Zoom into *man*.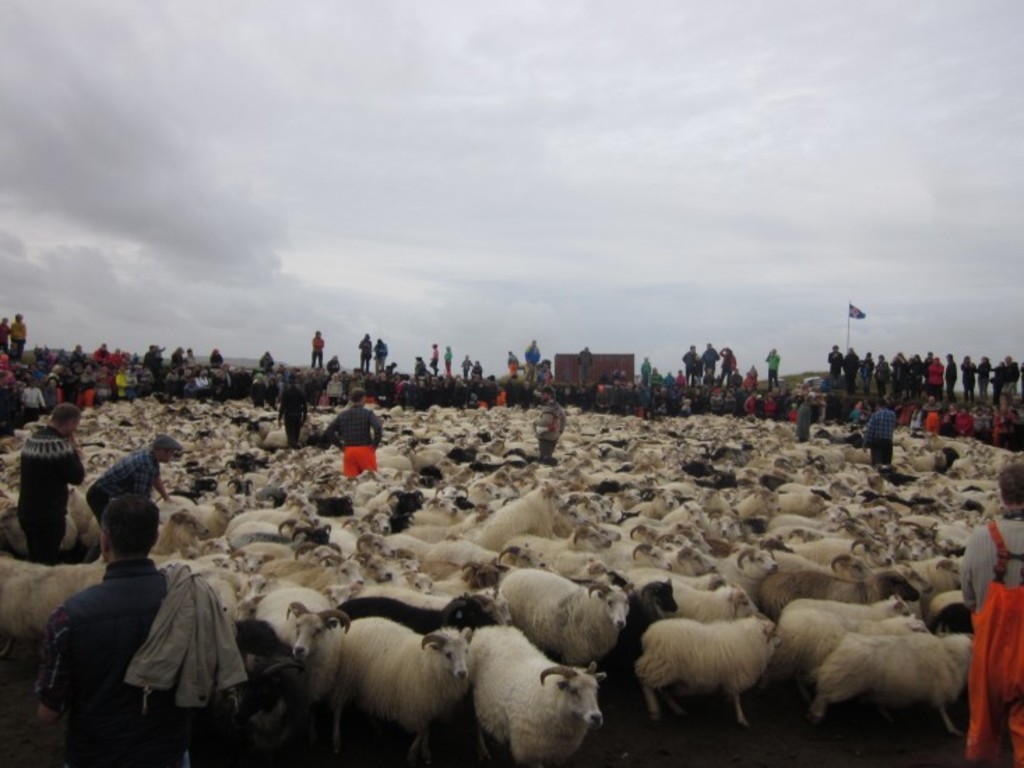
Zoom target: (left=858, top=352, right=879, bottom=395).
